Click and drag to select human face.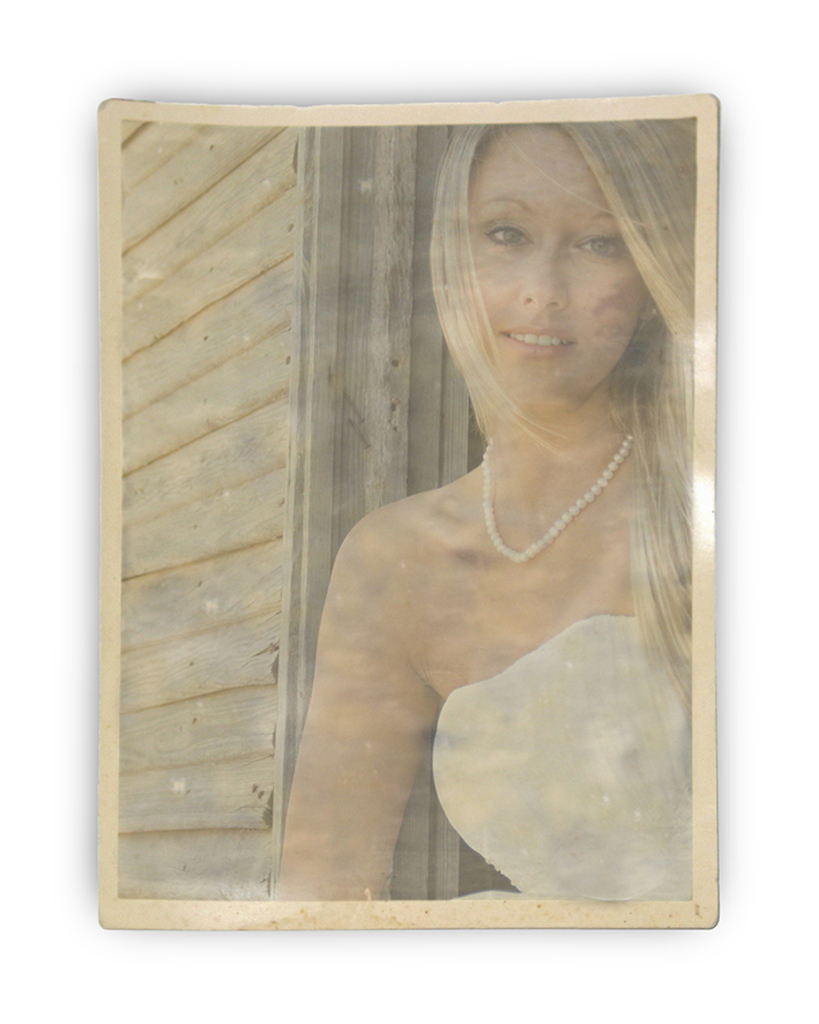
Selection: [462, 119, 646, 413].
